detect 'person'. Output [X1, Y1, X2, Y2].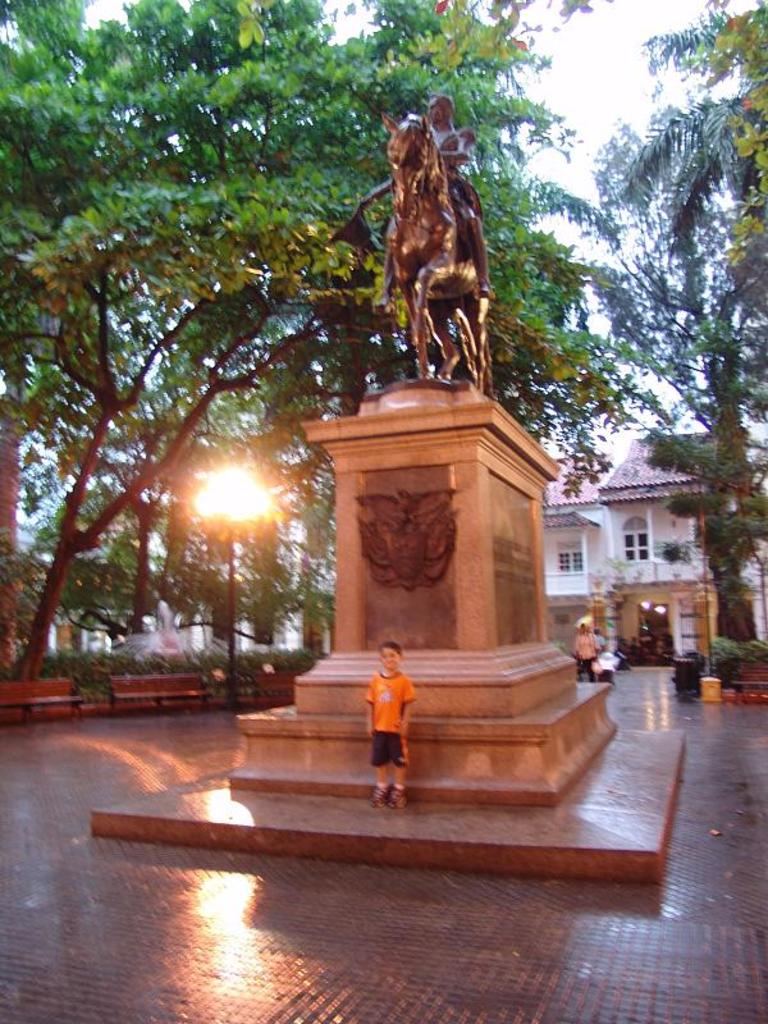
[364, 645, 416, 808].
